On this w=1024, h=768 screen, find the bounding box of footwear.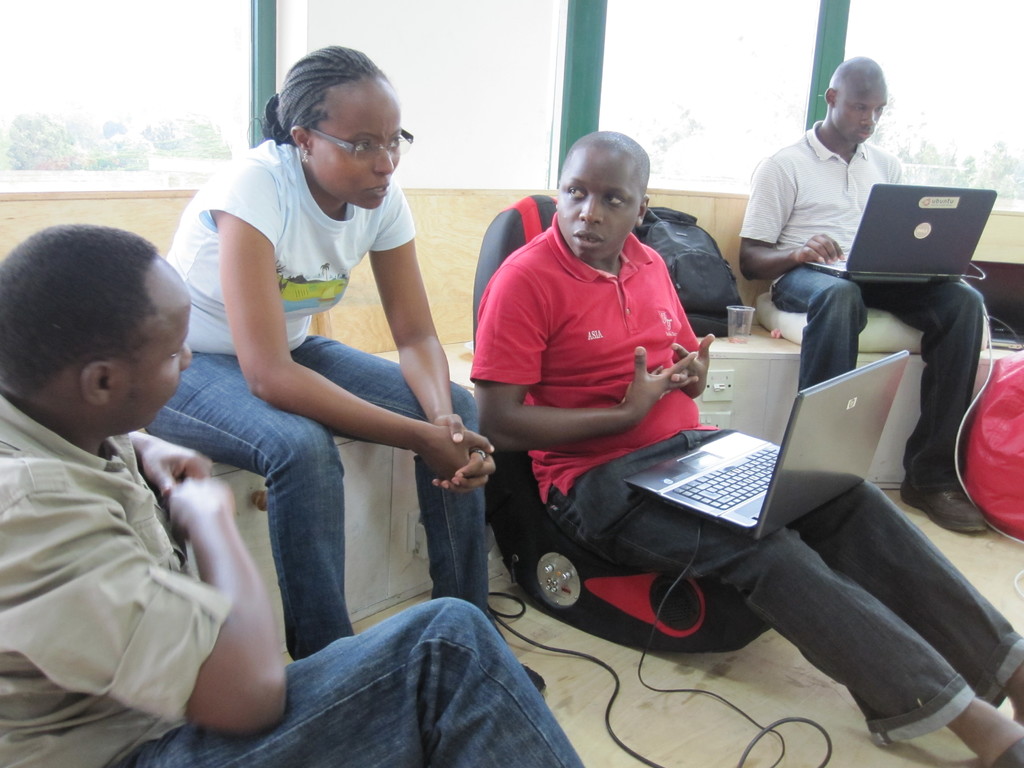
Bounding box: [898,485,995,539].
